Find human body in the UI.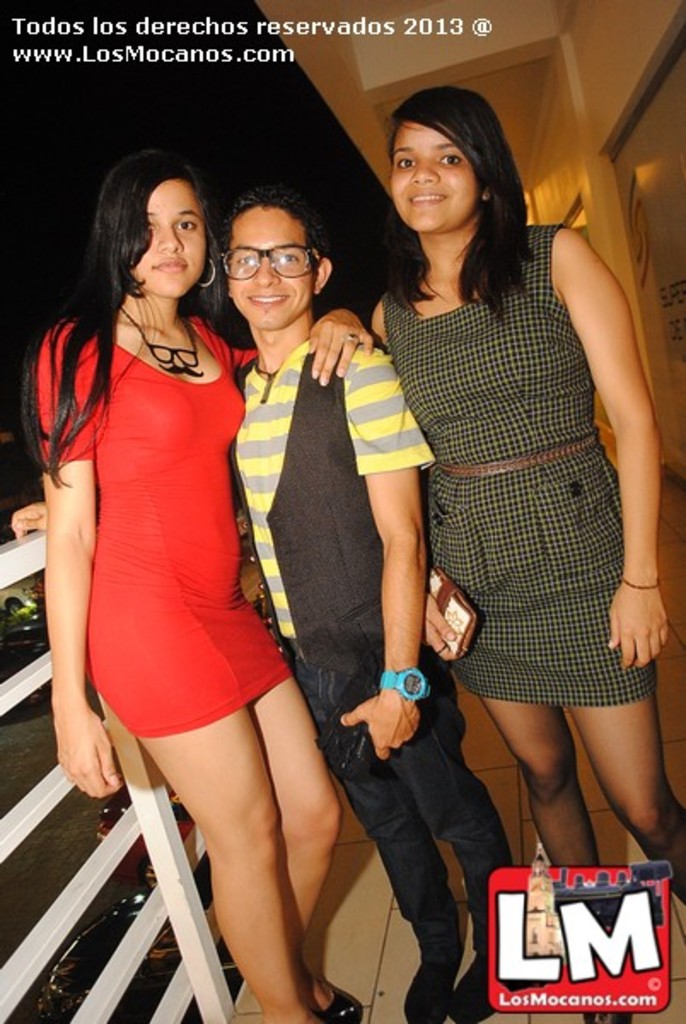
UI element at box(372, 82, 683, 1022).
